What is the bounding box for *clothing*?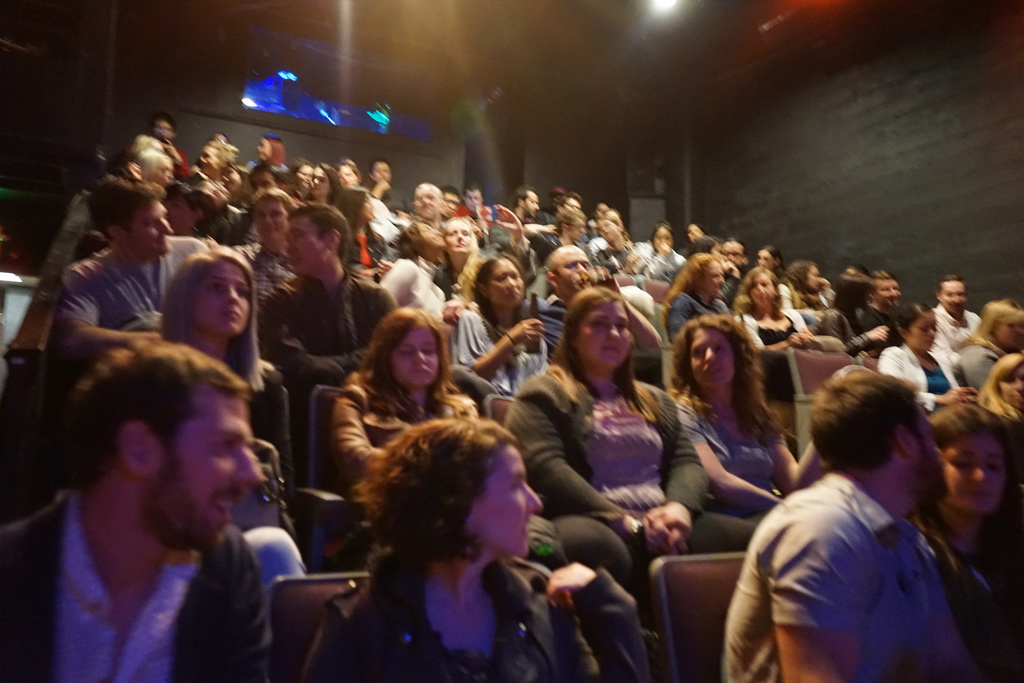
[739, 429, 989, 677].
